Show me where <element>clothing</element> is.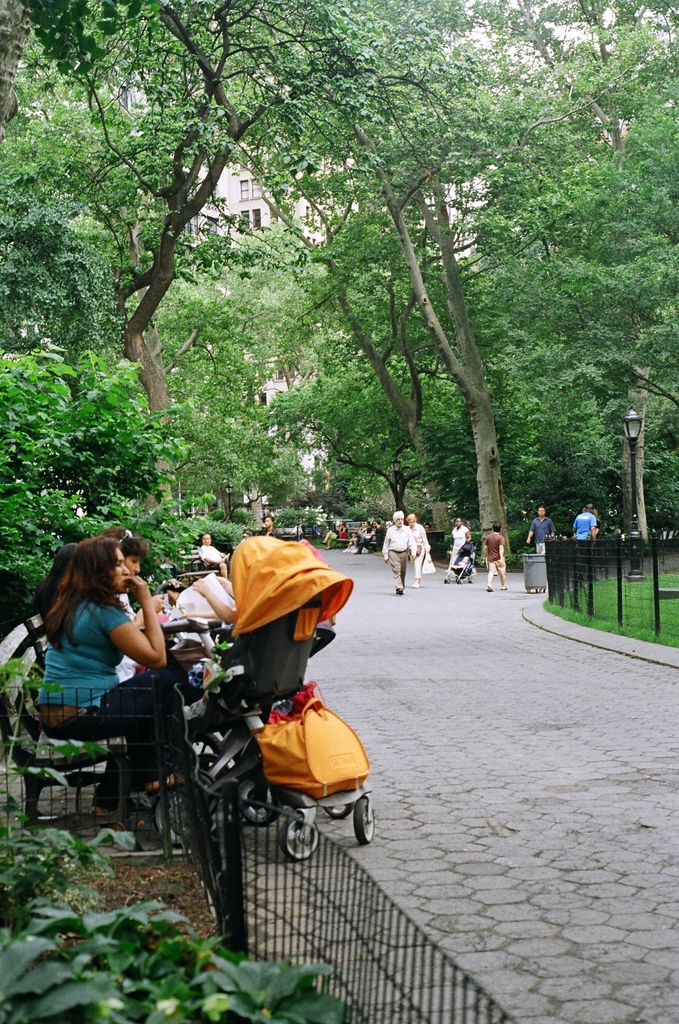
<element>clothing</element> is at 571 511 595 548.
